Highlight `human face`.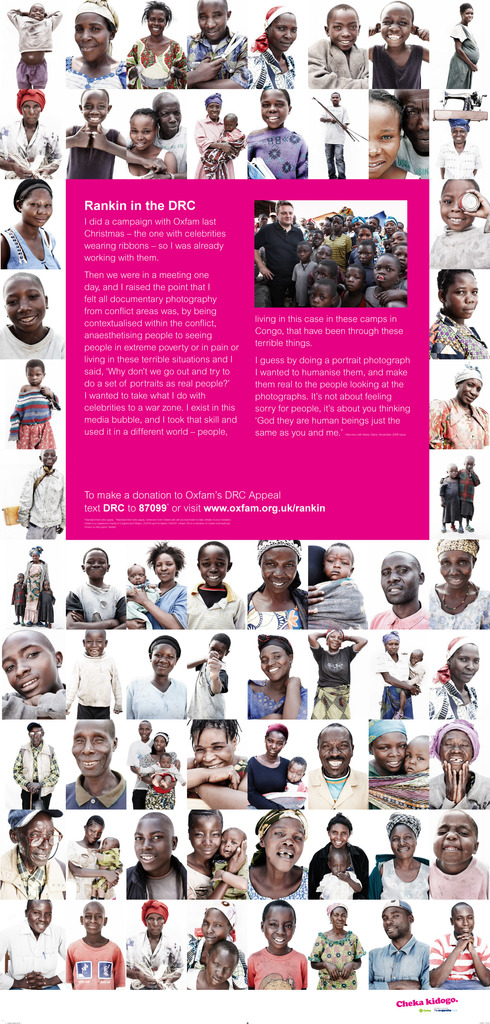
Highlighted region: [465,4,473,22].
